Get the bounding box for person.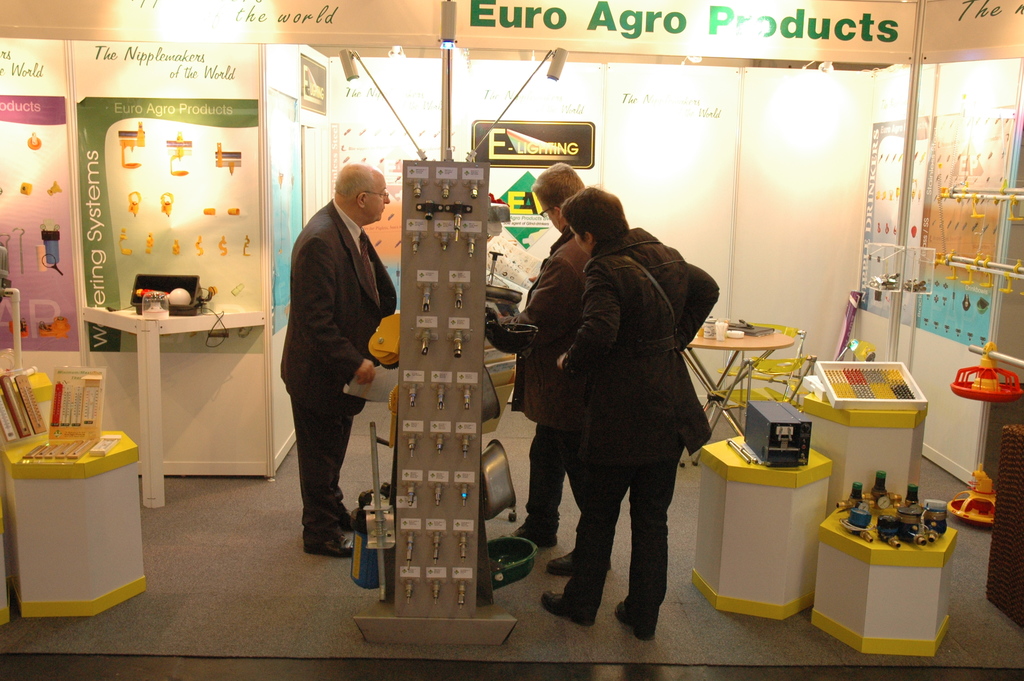
[x1=504, y1=163, x2=617, y2=568].
